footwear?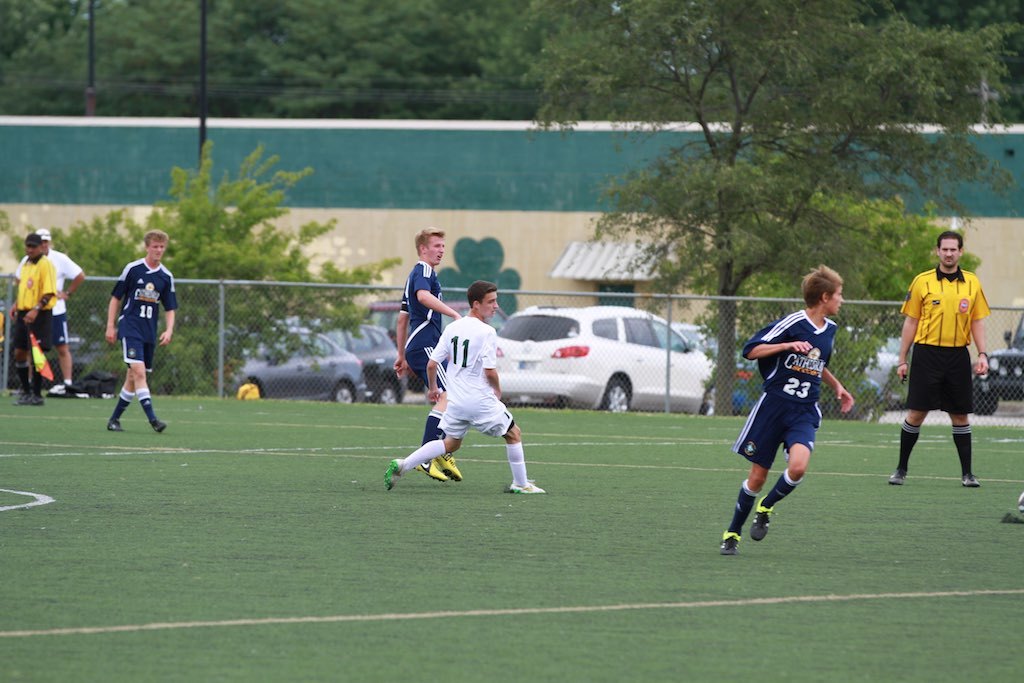
{"x1": 748, "y1": 495, "x2": 769, "y2": 542}
